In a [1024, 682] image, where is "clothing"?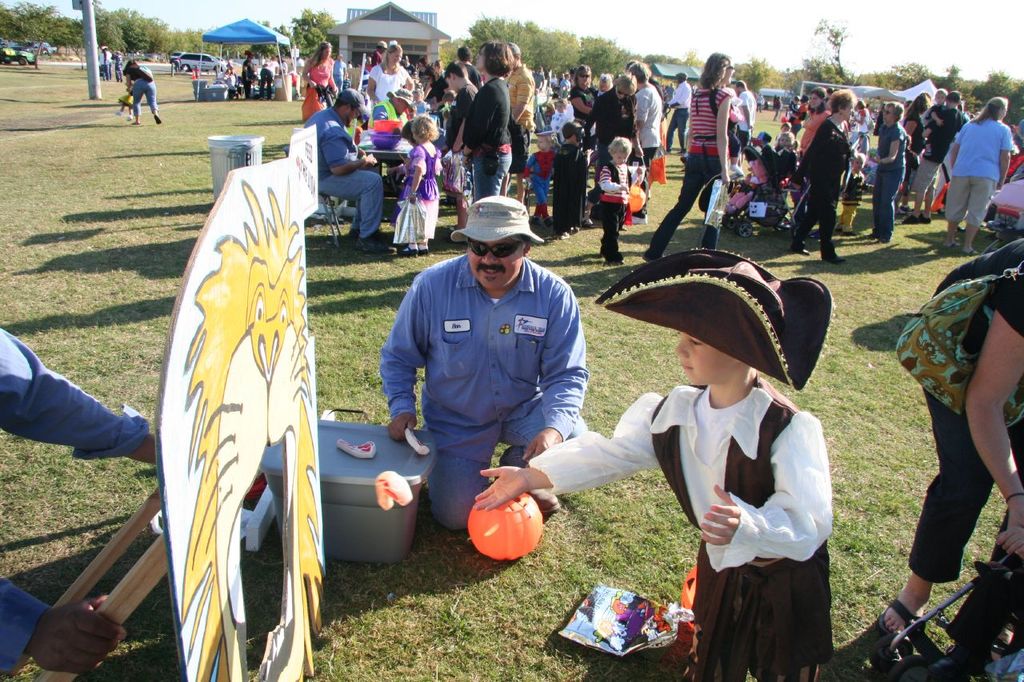
[794,119,849,257].
